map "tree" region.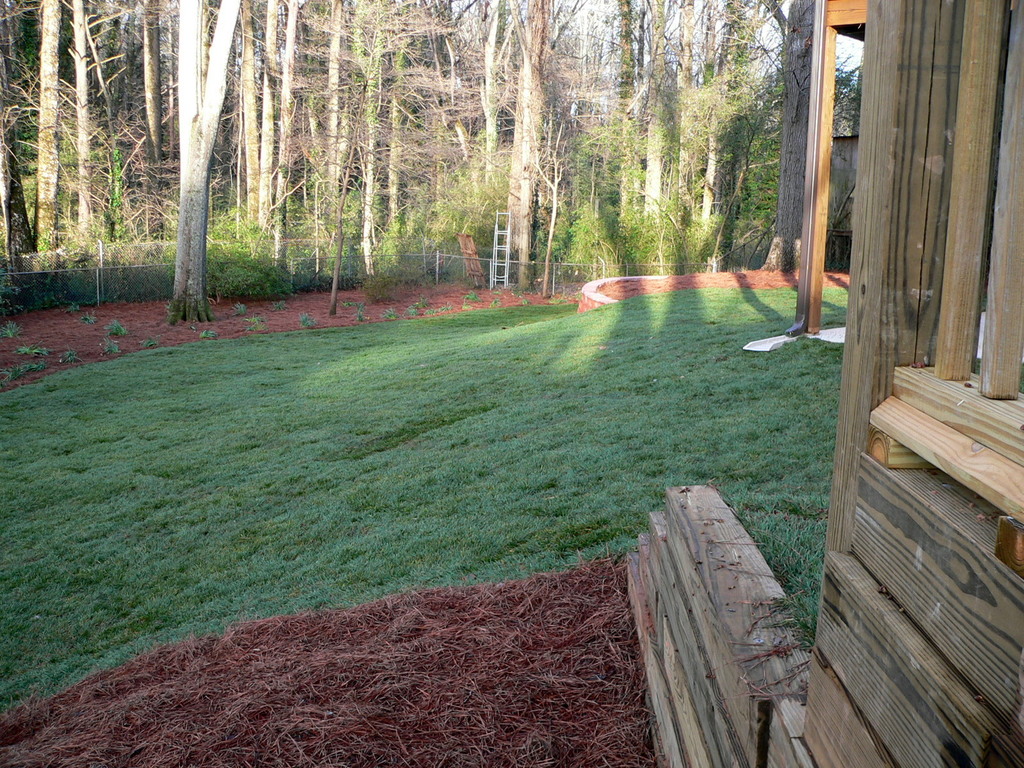
Mapped to <box>701,0,748,257</box>.
